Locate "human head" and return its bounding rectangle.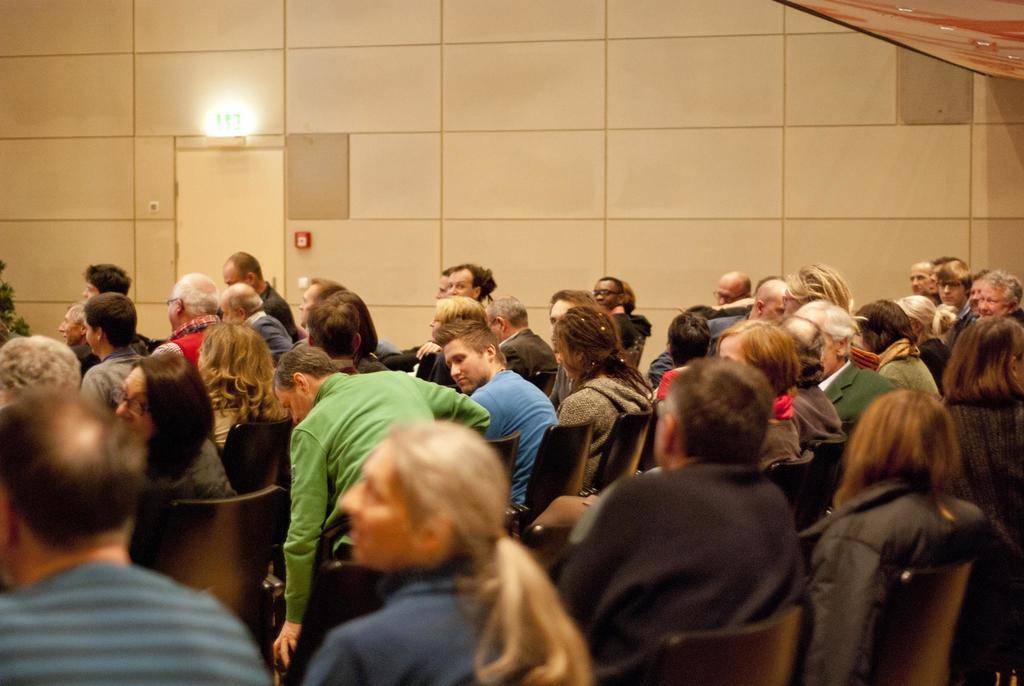
(938, 320, 1023, 398).
